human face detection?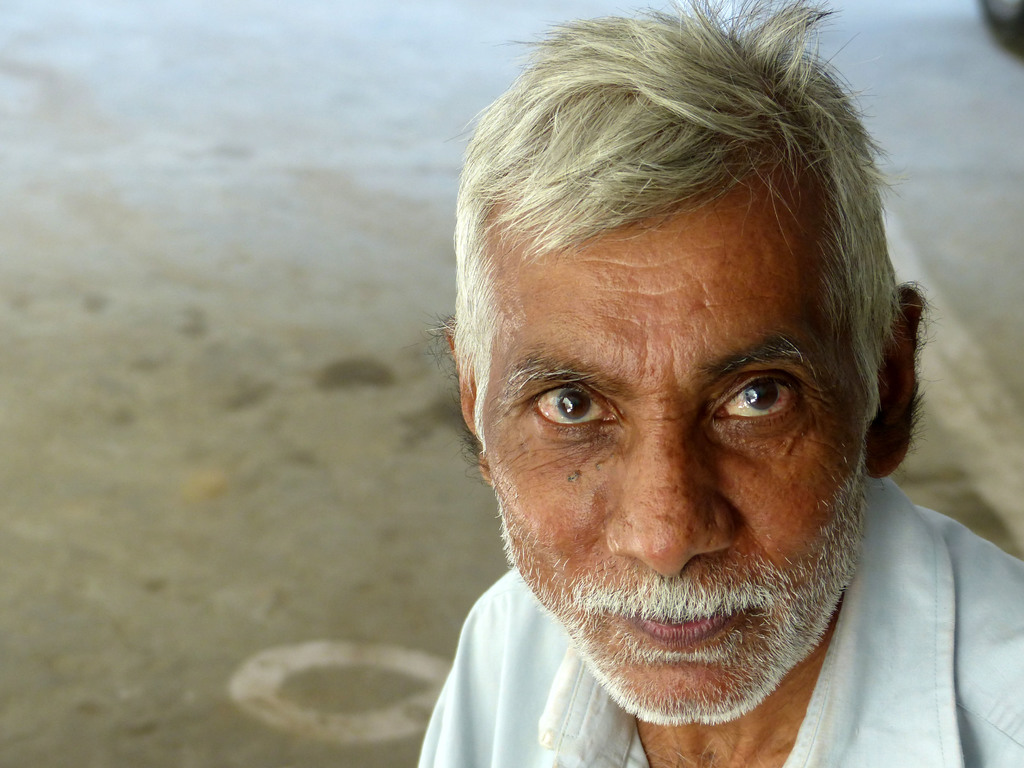
(x1=482, y1=216, x2=871, y2=723)
